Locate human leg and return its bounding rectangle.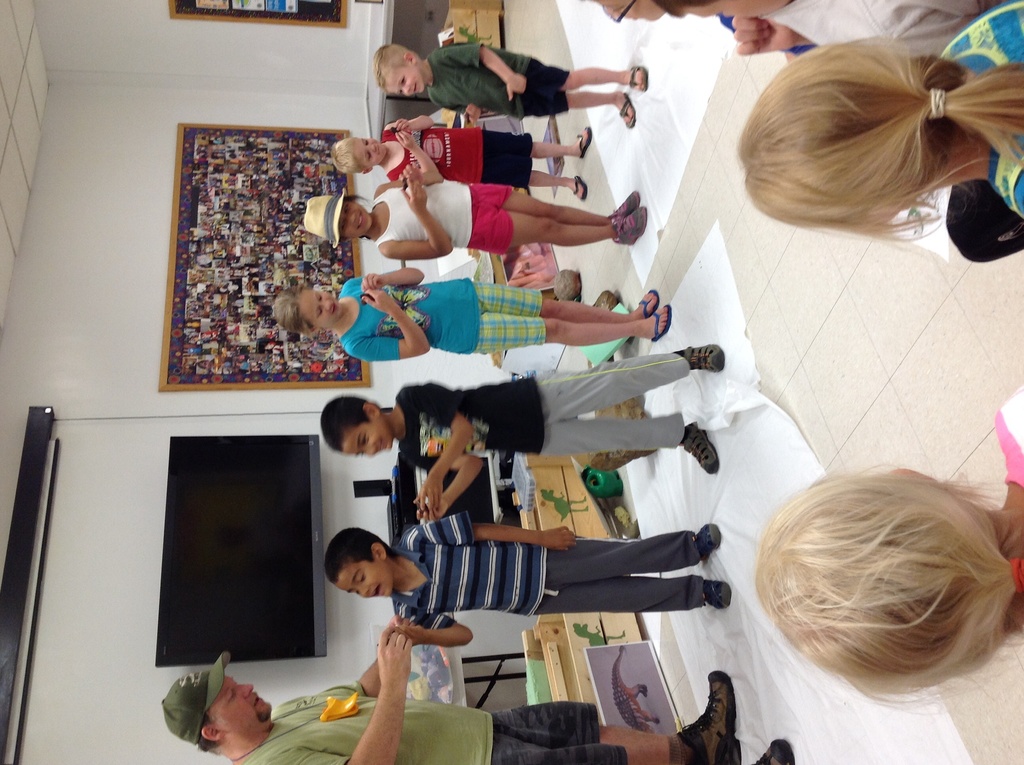
region(536, 133, 591, 159).
